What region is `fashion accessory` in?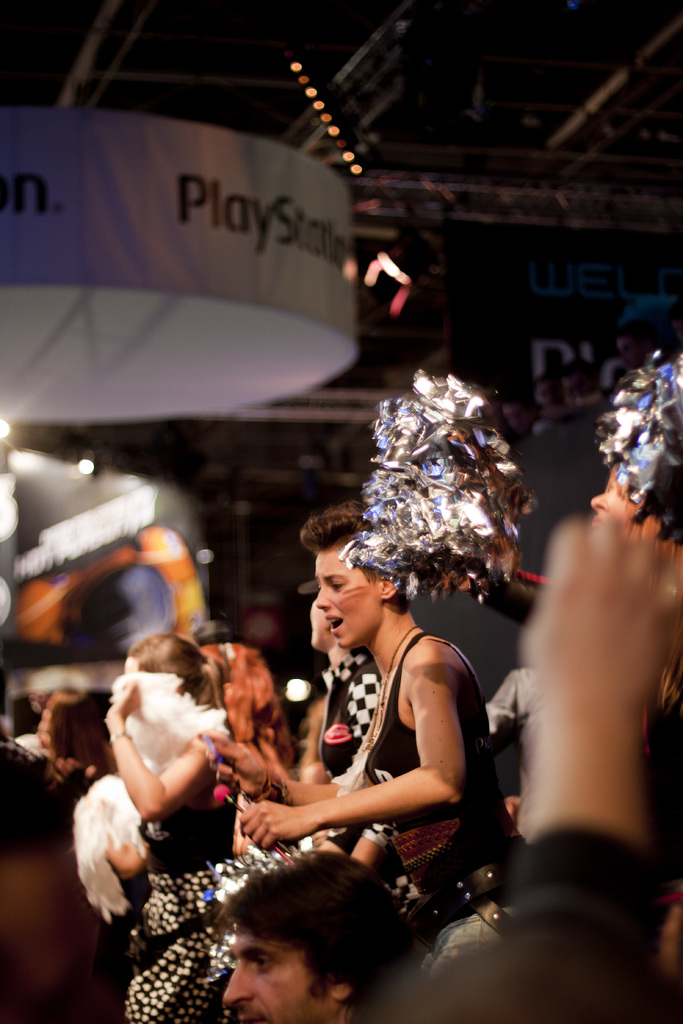
bbox(256, 767, 288, 804).
